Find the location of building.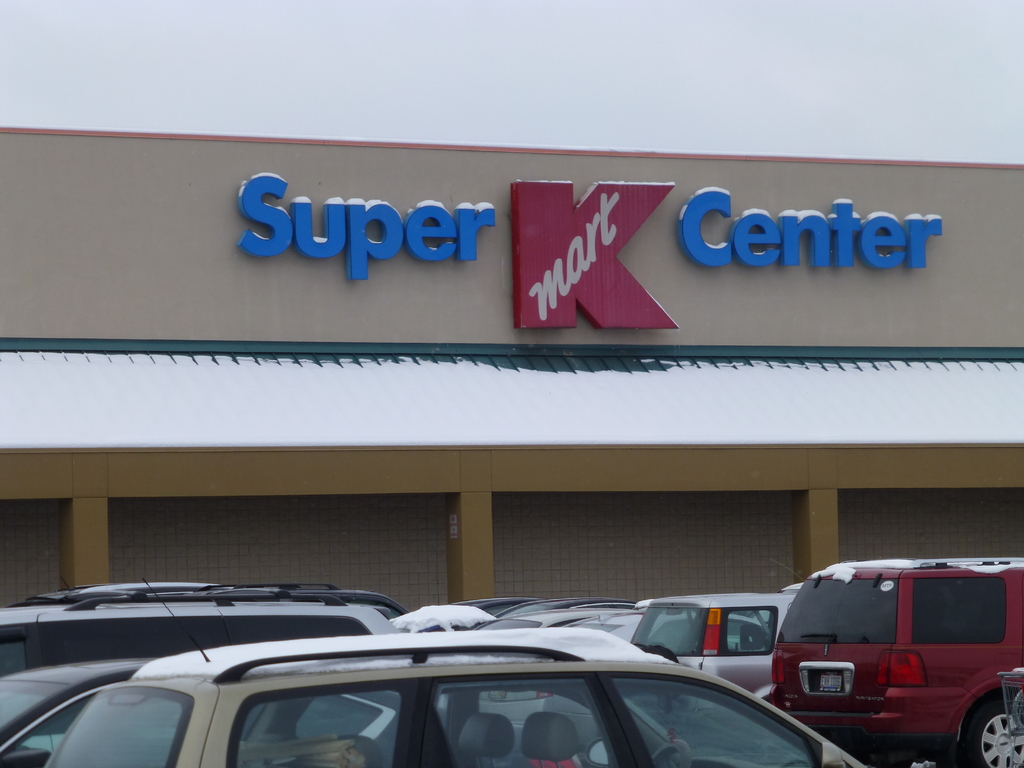
Location: rect(0, 124, 1023, 609).
